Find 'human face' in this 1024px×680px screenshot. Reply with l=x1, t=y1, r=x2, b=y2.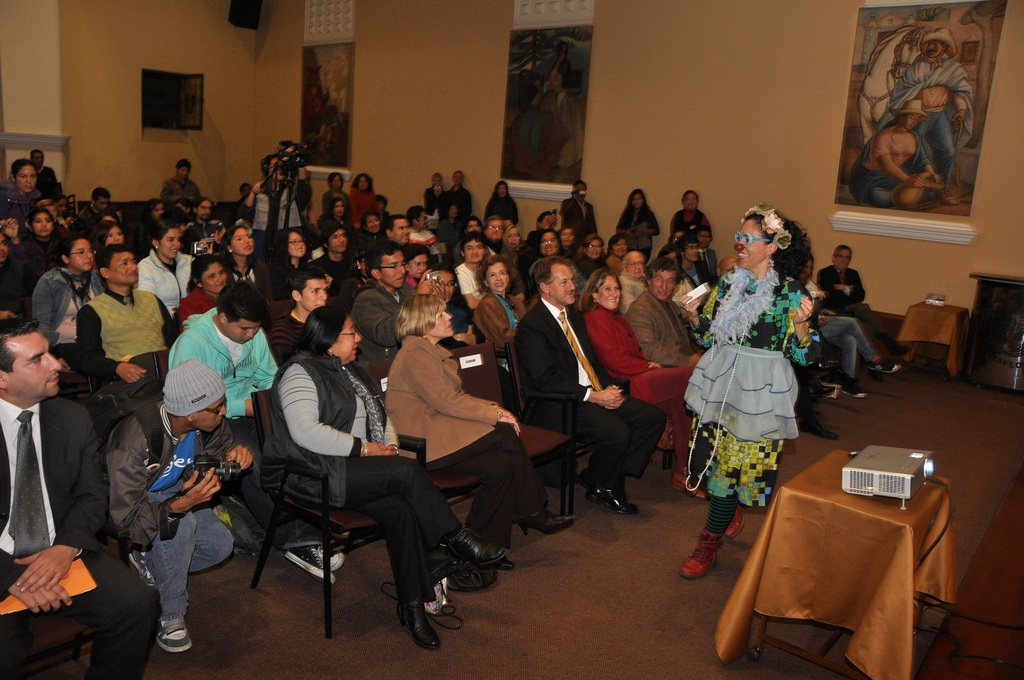
l=465, t=244, r=484, b=264.
